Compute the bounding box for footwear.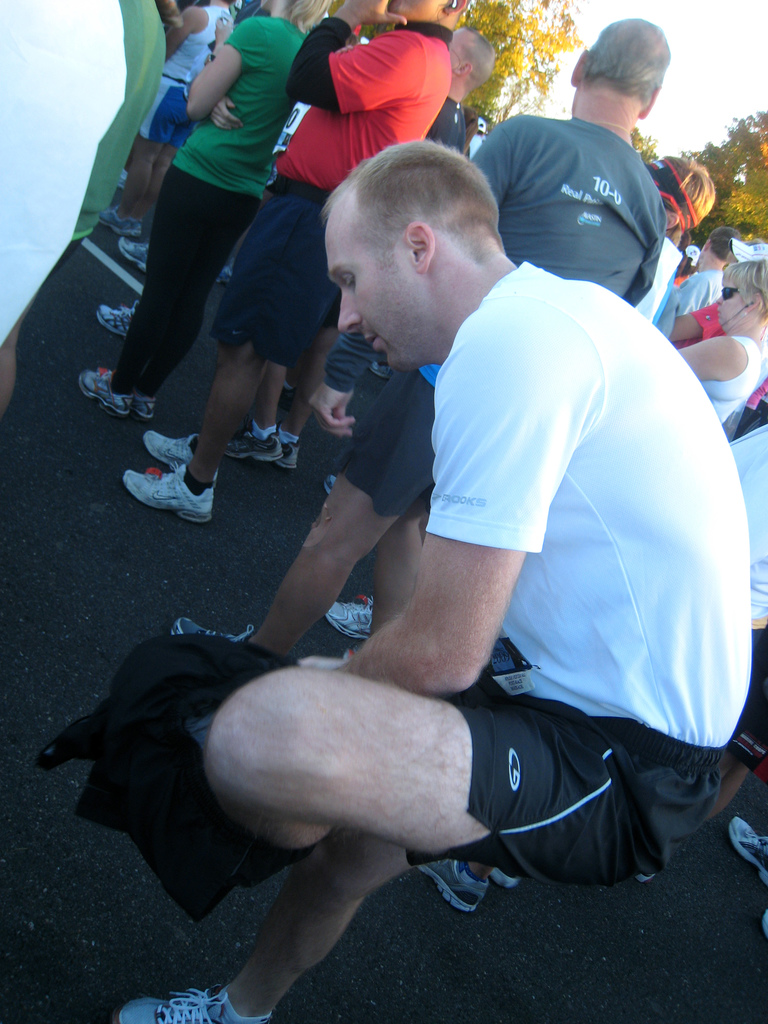
{"x1": 487, "y1": 841, "x2": 518, "y2": 892}.
